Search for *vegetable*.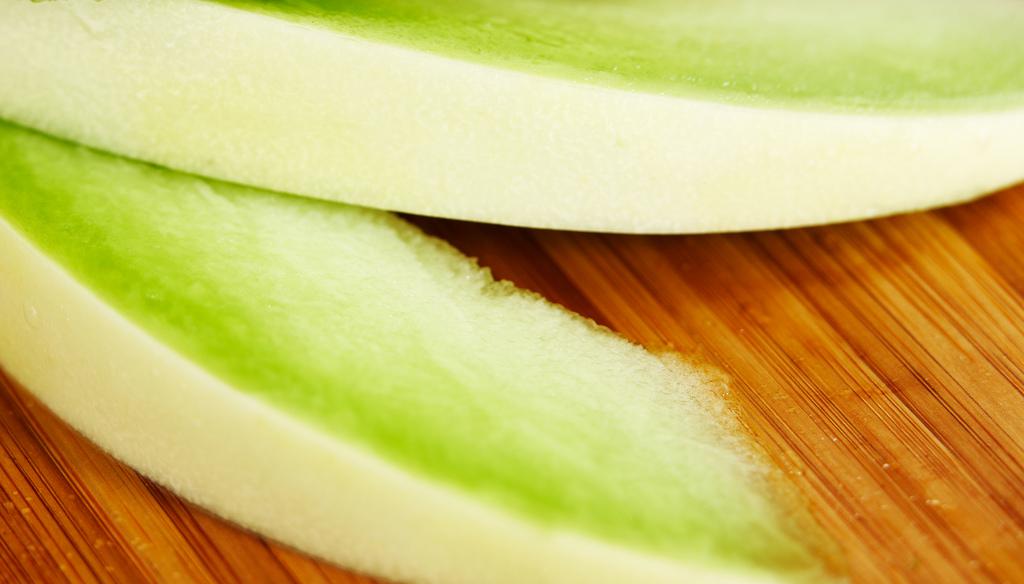
Found at {"x1": 0, "y1": 0, "x2": 1023, "y2": 236}.
